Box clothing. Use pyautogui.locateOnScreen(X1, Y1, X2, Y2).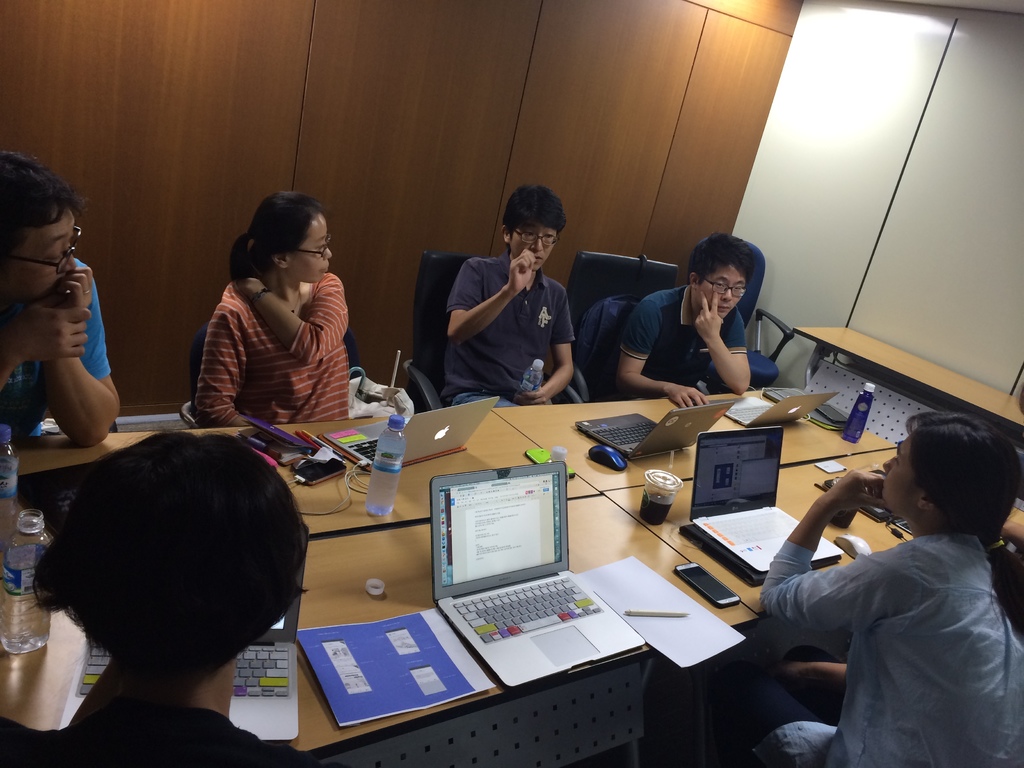
pyautogui.locateOnScreen(0, 700, 310, 767).
